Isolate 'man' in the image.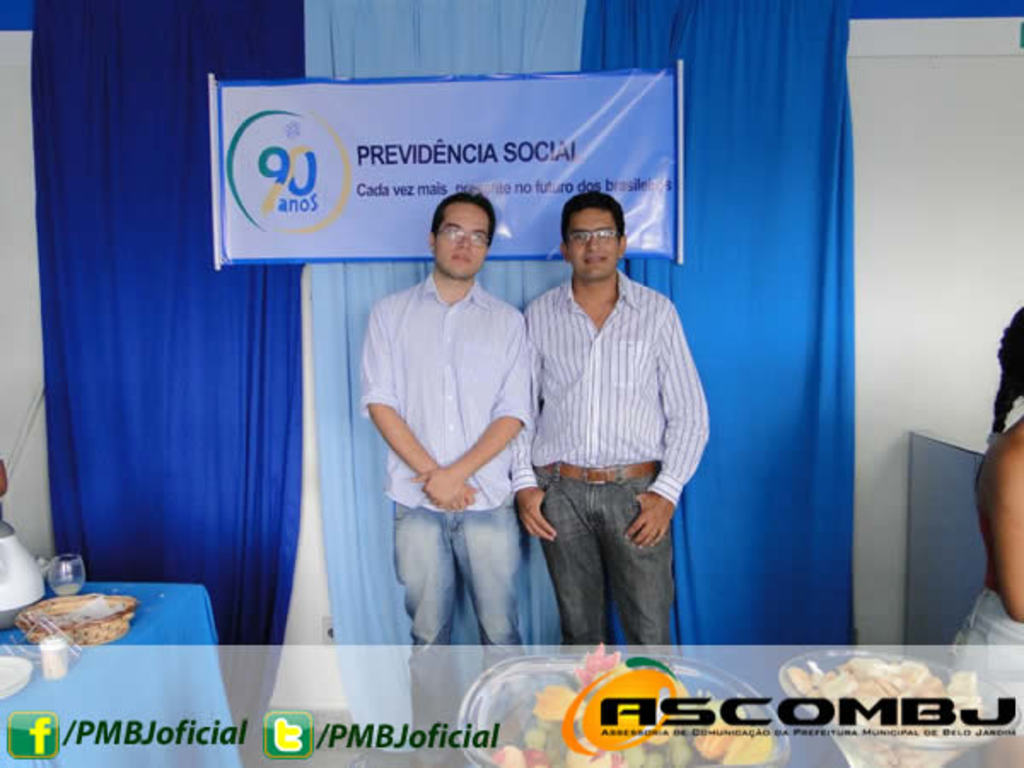
Isolated region: pyautogui.locateOnScreen(355, 196, 529, 645).
